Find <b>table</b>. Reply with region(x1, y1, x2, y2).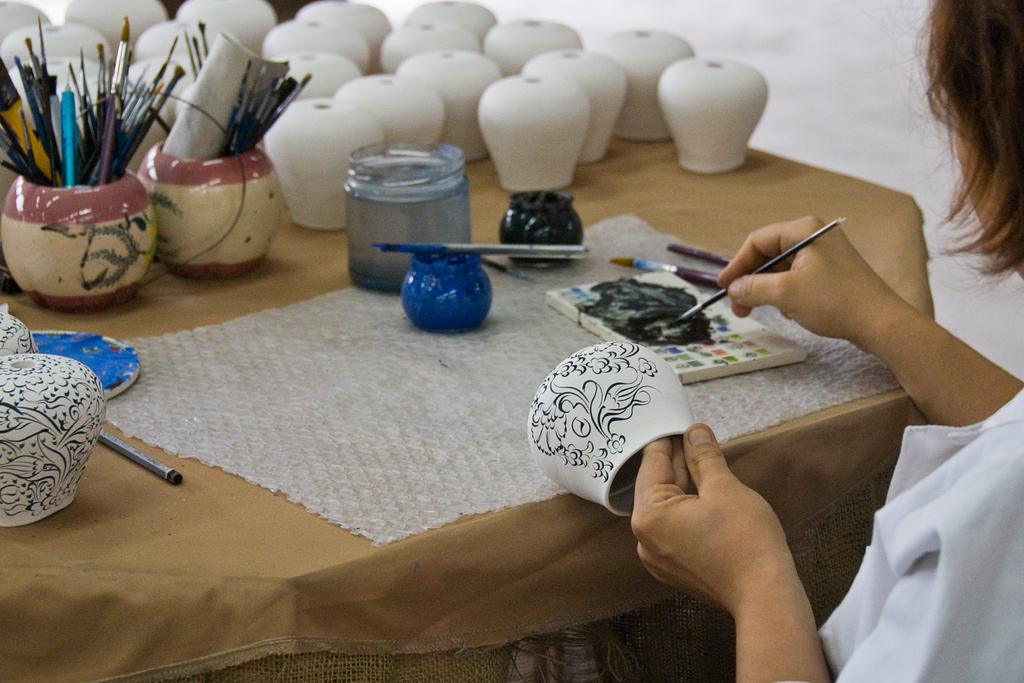
region(0, 81, 924, 682).
